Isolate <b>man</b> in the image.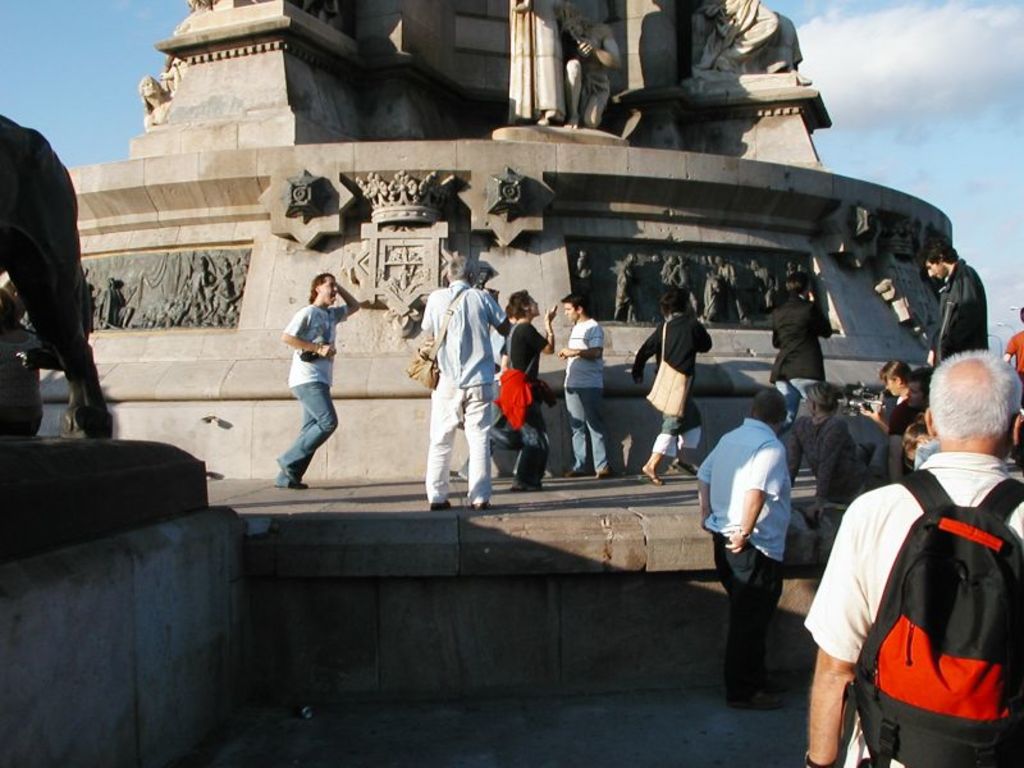
Isolated region: (910, 242, 987, 358).
